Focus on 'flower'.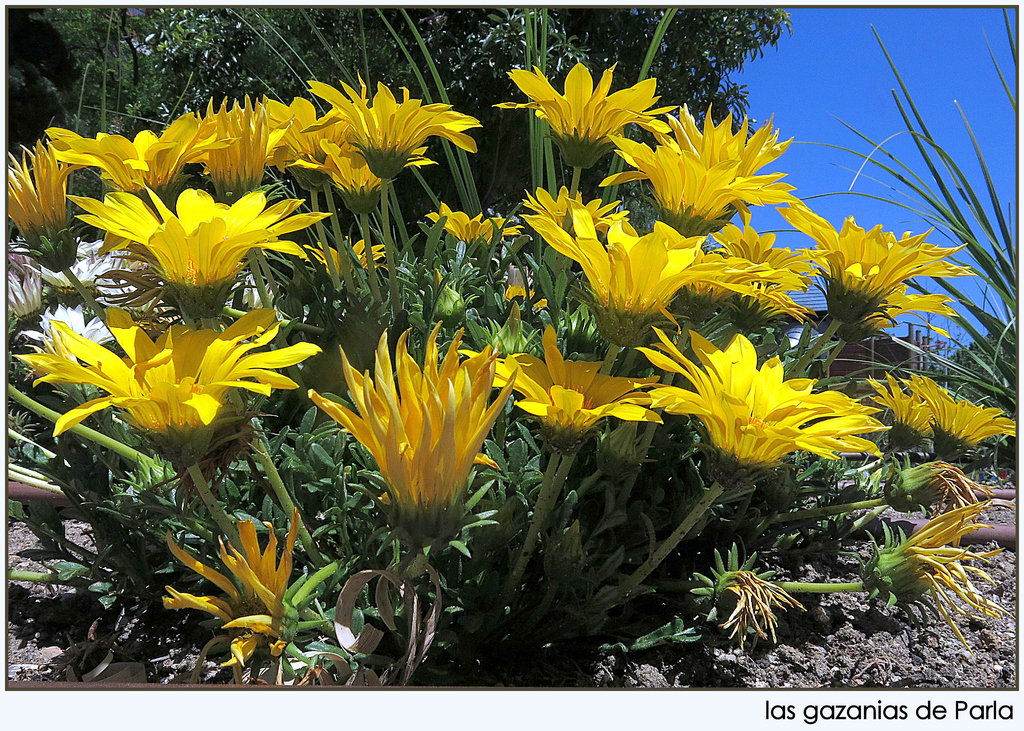
Focused at {"left": 488, "top": 301, "right": 547, "bottom": 363}.
